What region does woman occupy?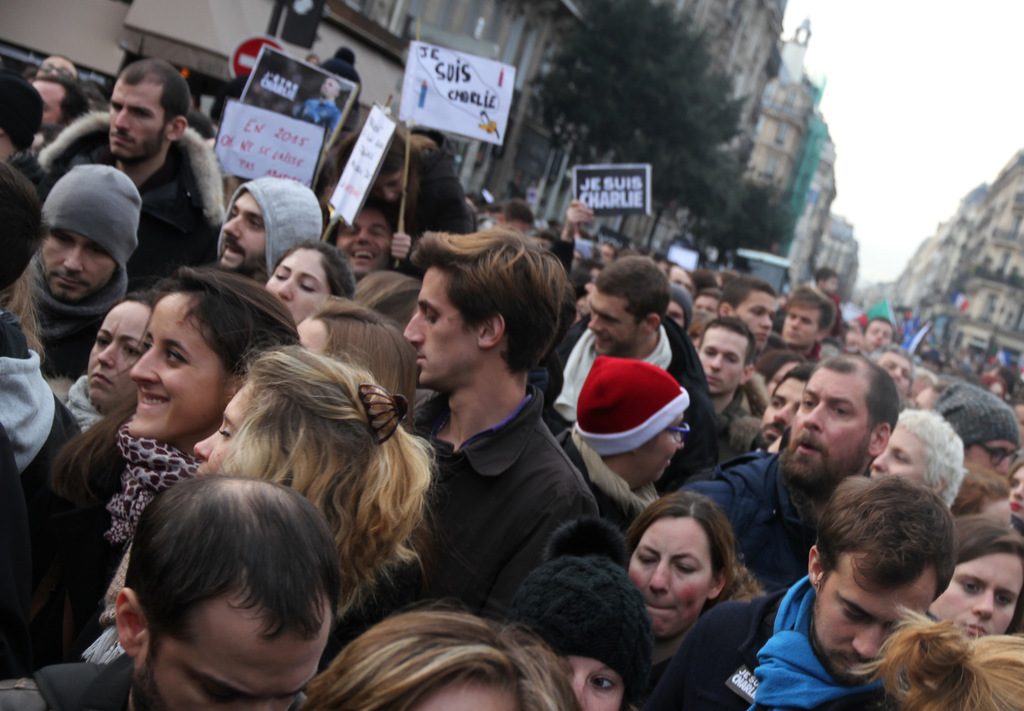
select_region(752, 348, 819, 402).
